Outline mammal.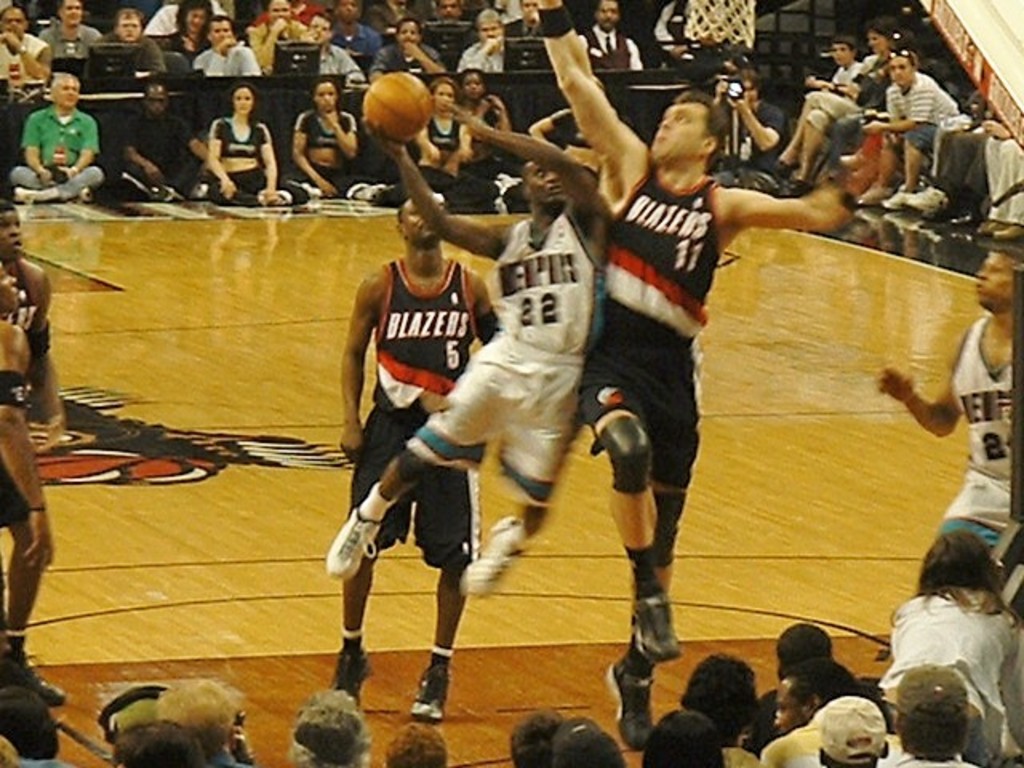
Outline: box=[114, 77, 232, 205].
